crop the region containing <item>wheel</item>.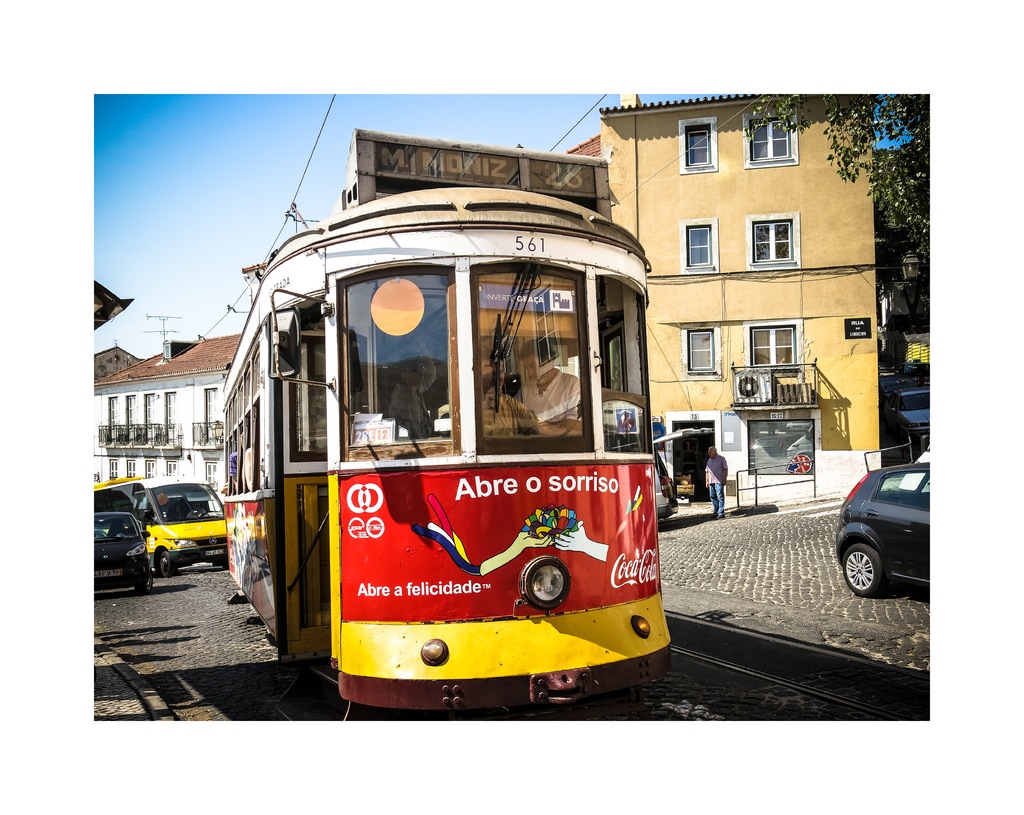
Crop region: (x1=161, y1=553, x2=175, y2=577).
